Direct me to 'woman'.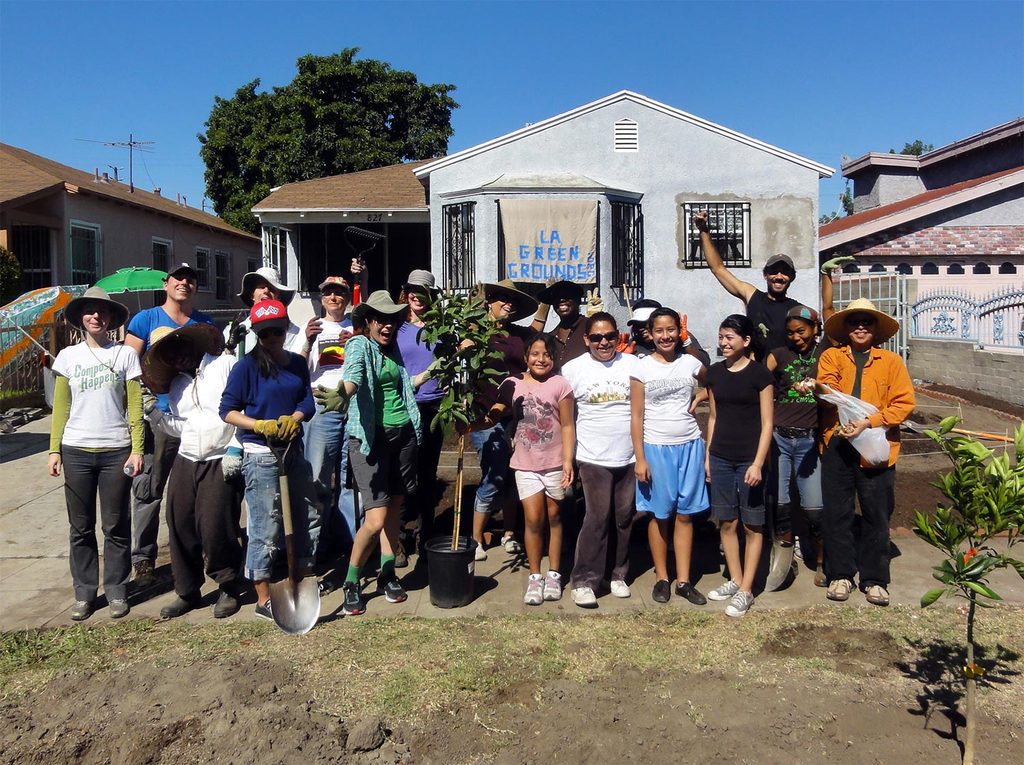
Direction: bbox(687, 304, 826, 580).
